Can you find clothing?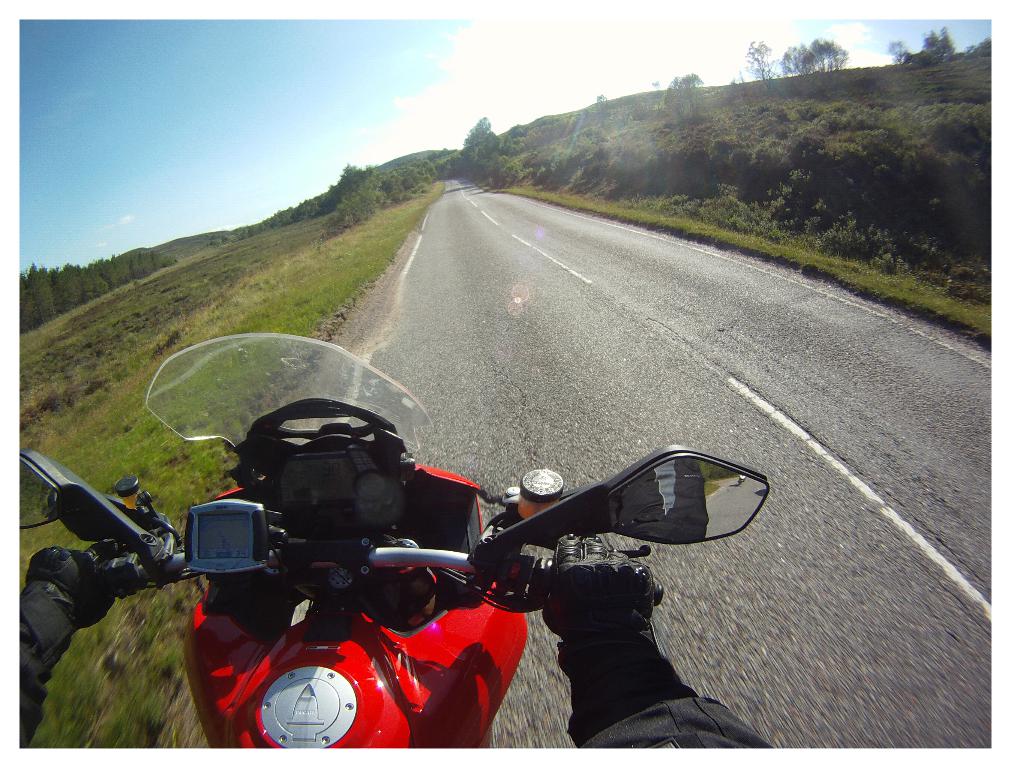
Yes, bounding box: 0,577,773,767.
